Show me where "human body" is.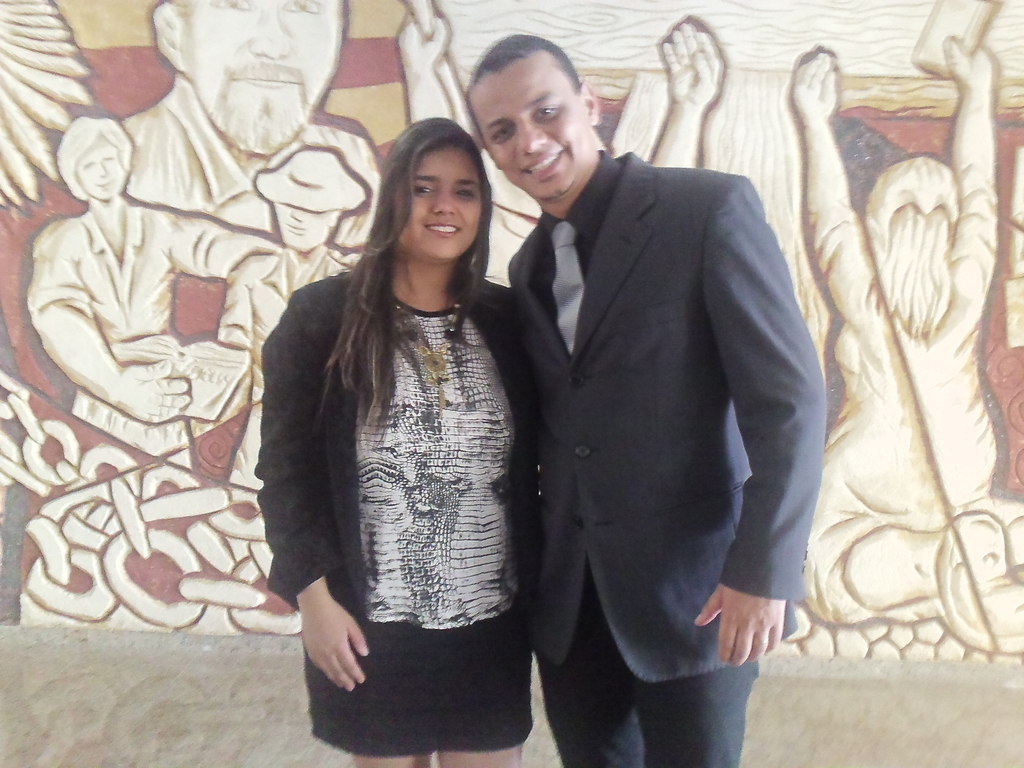
"human body" is at l=782, t=40, r=1023, b=659.
